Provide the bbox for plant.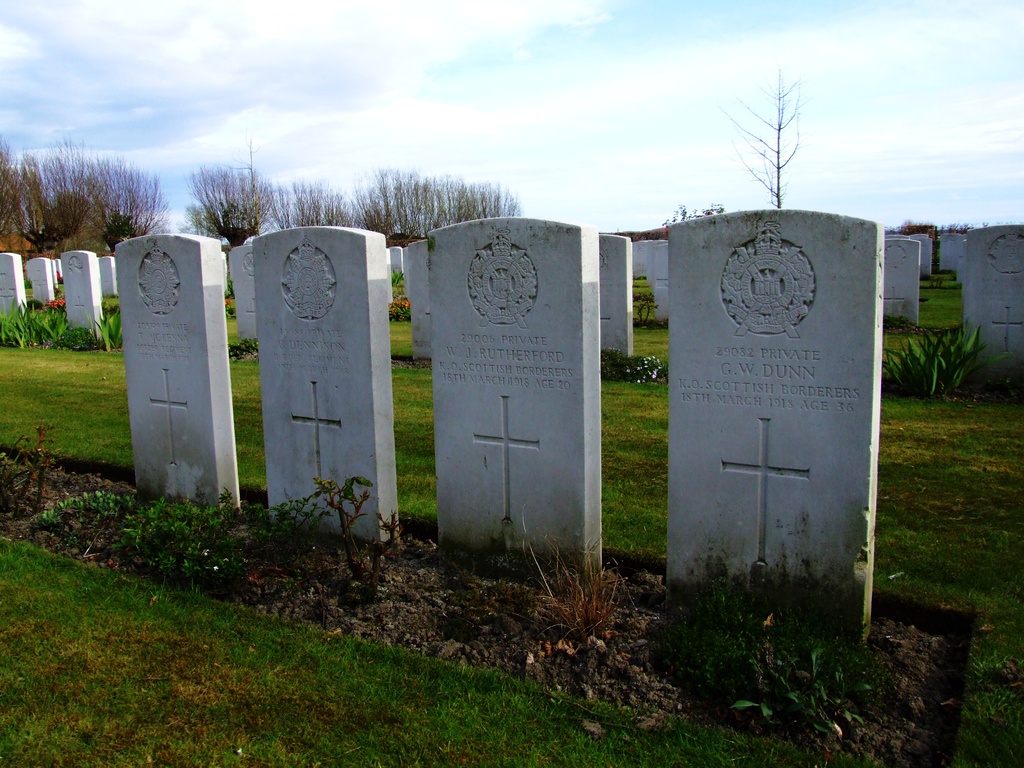
Rect(22, 278, 42, 315).
